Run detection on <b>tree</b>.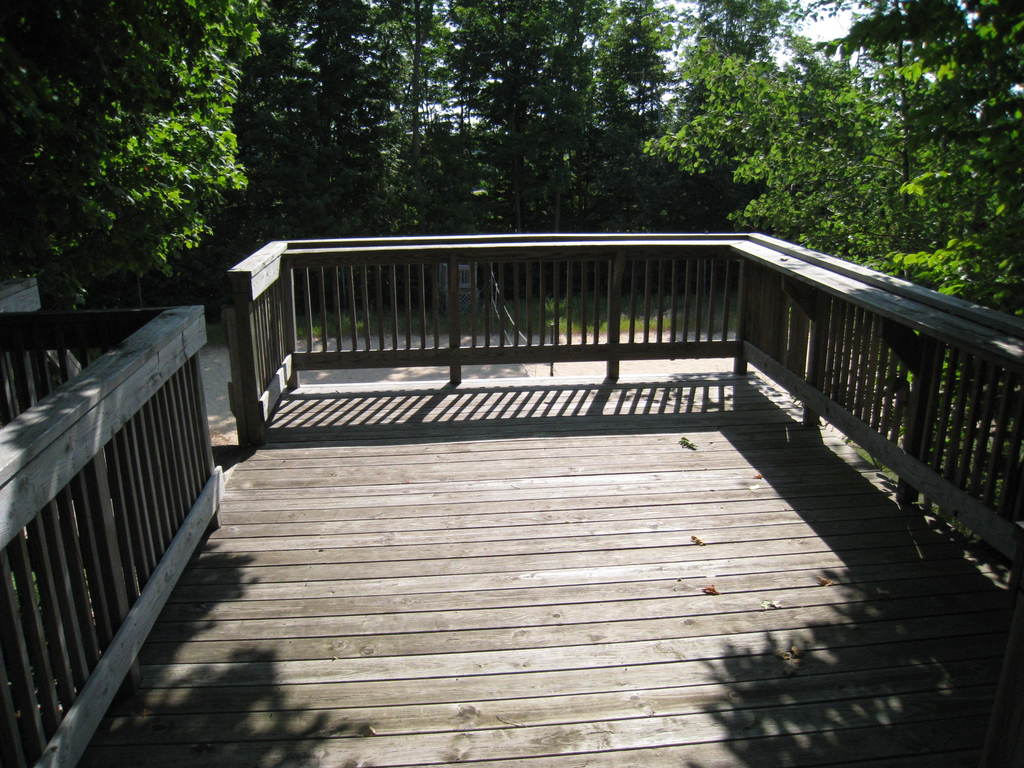
Result: <bbox>430, 0, 598, 316</bbox>.
